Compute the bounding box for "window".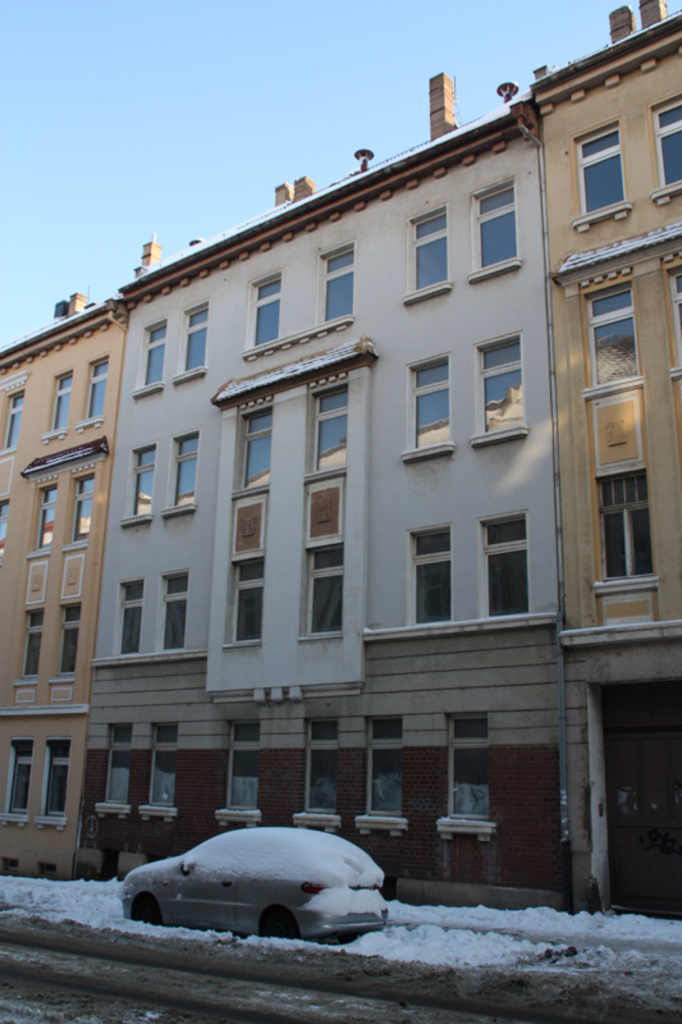
[left=35, top=484, right=60, bottom=548].
